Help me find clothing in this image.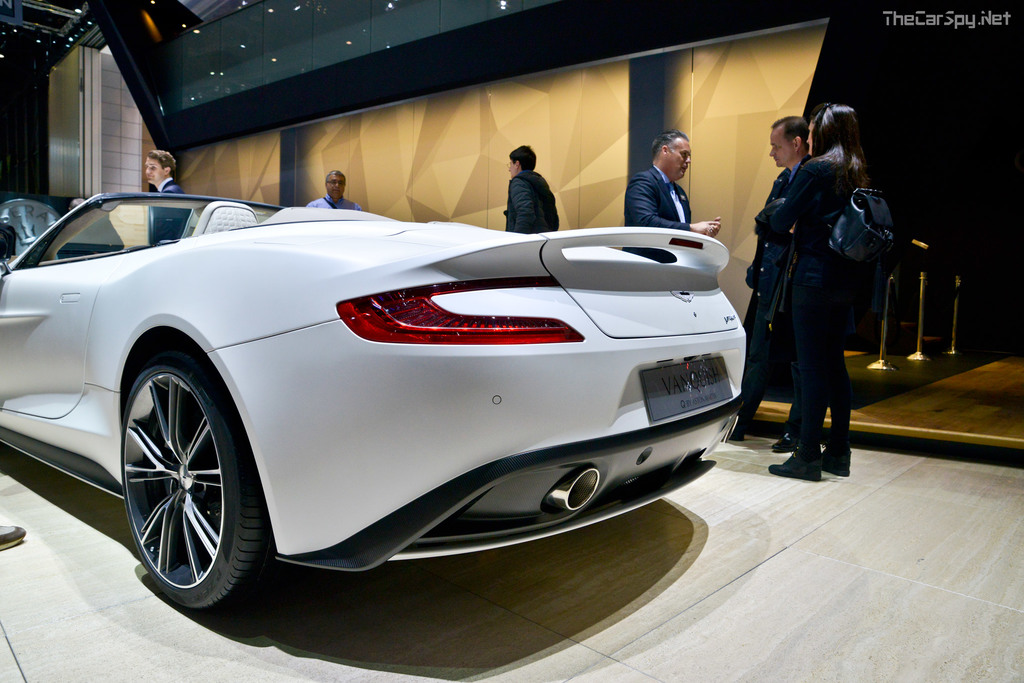
Found it: bbox(601, 166, 694, 279).
